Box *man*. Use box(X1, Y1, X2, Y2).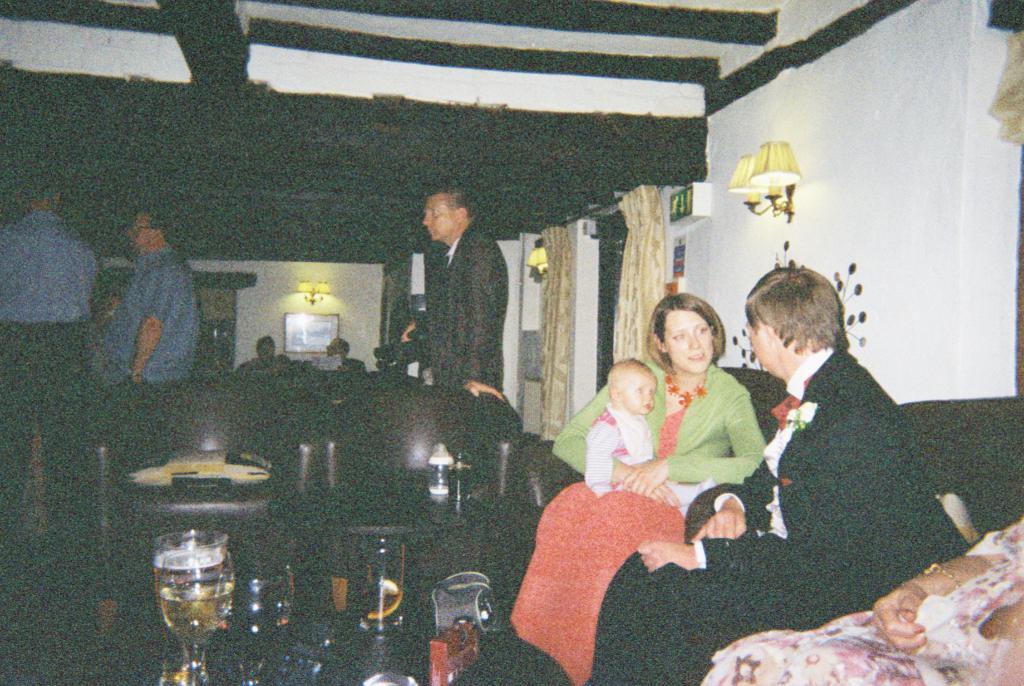
box(585, 262, 967, 685).
